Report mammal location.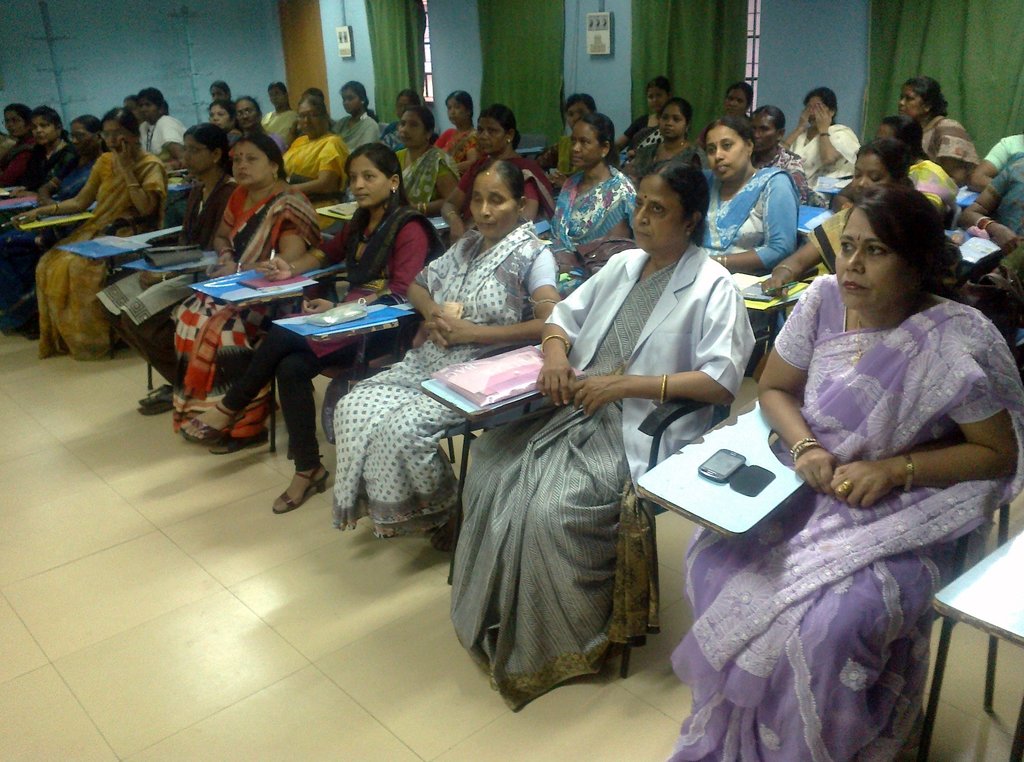
Report: locate(661, 190, 1018, 761).
